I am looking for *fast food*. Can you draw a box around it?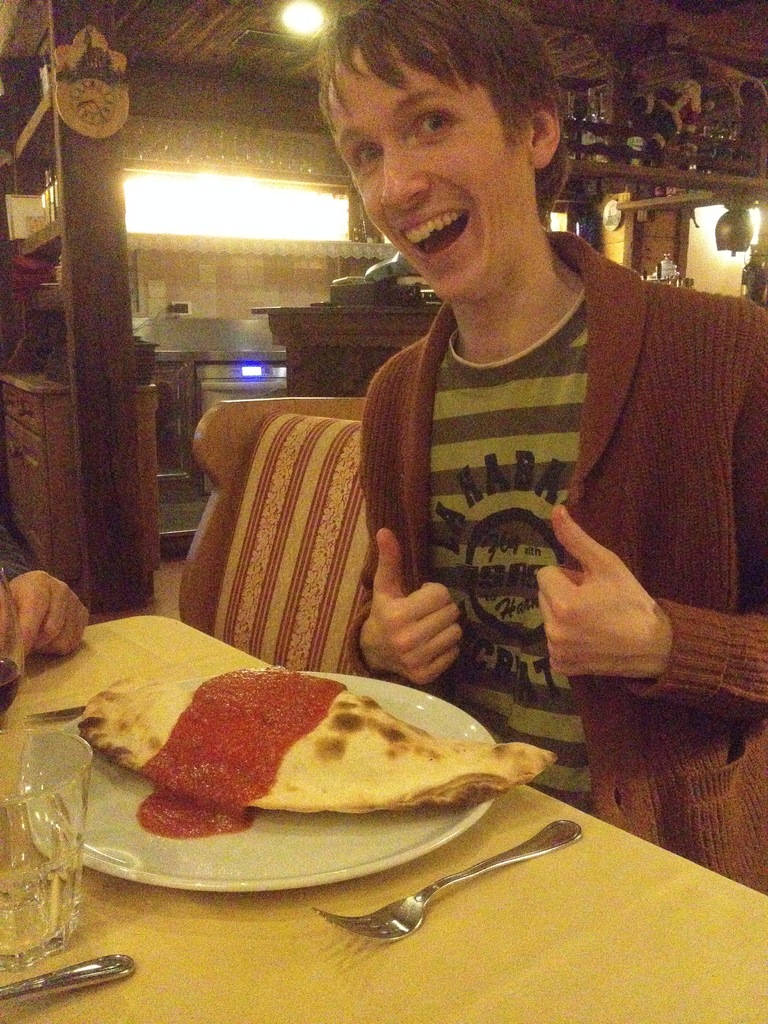
Sure, the bounding box is <box>105,668,521,835</box>.
